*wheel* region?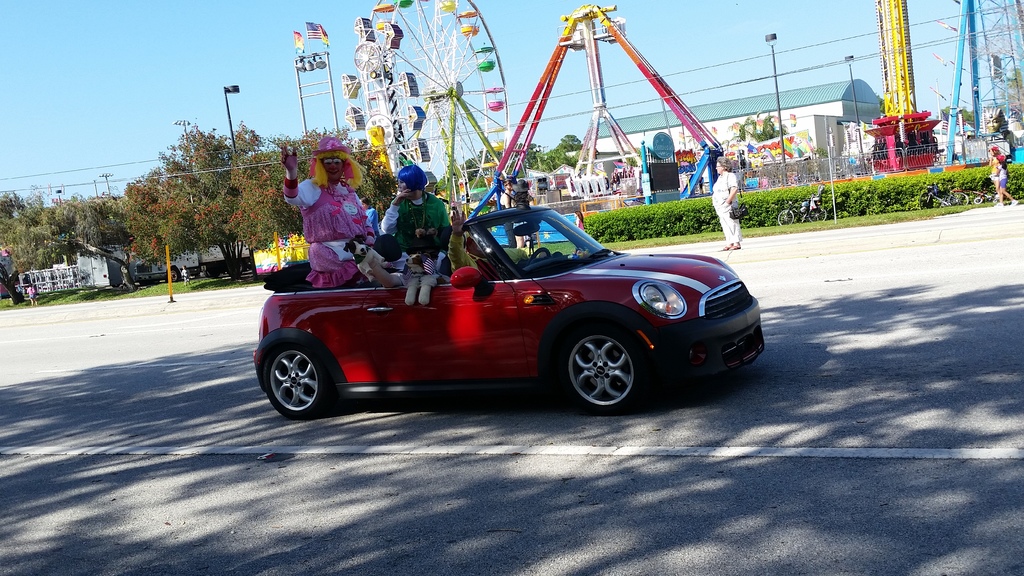
532 249 553 259
